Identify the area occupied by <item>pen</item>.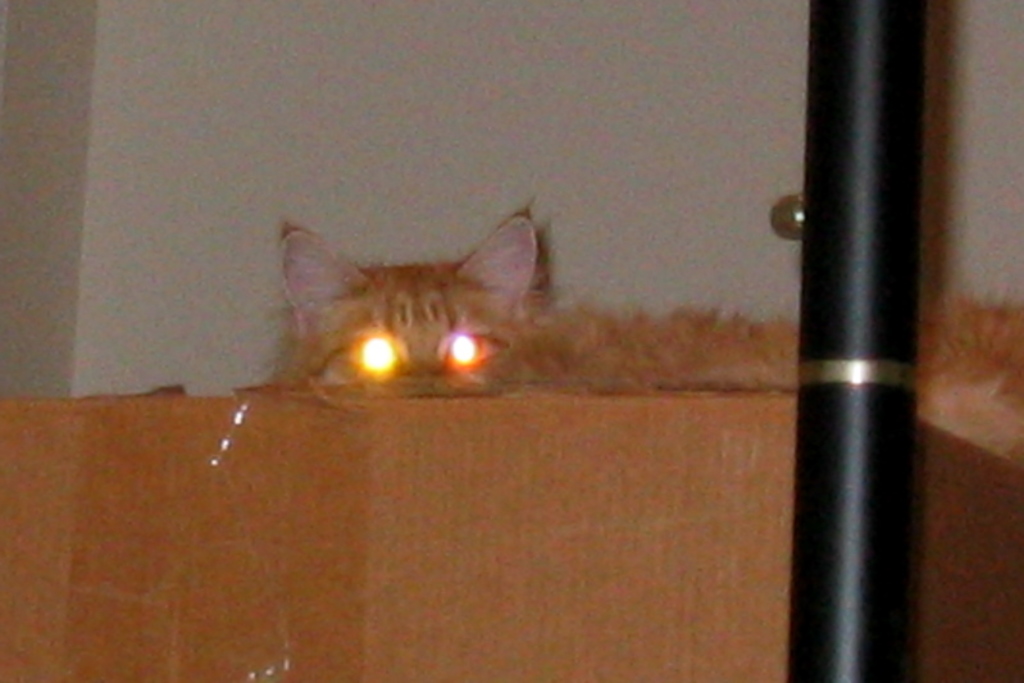
Area: (788, 0, 936, 682).
